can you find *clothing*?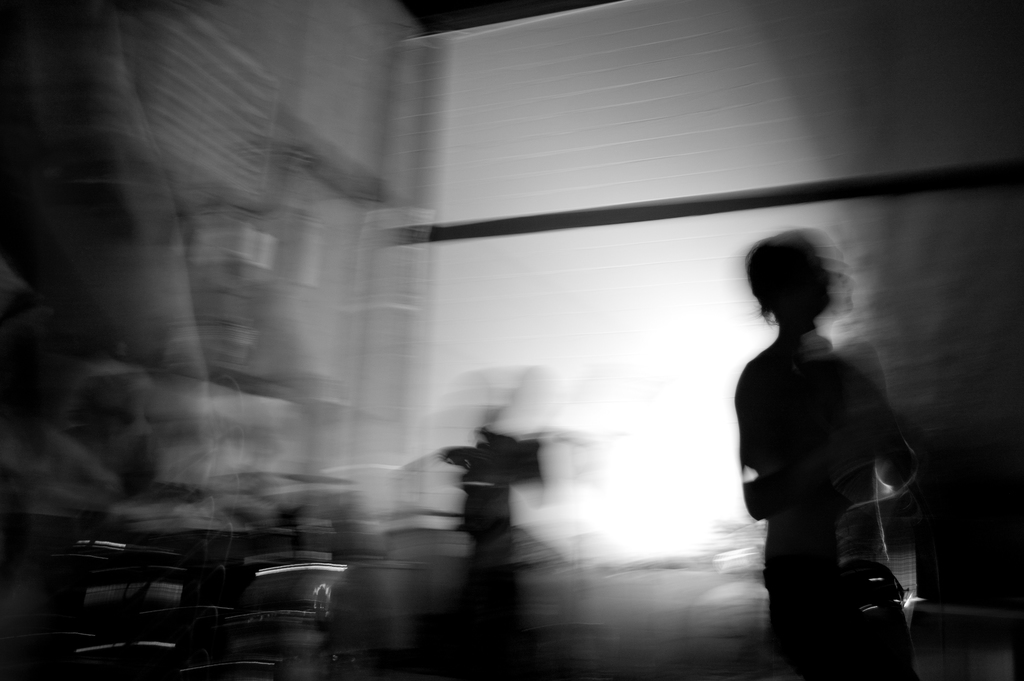
Yes, bounding box: rect(738, 331, 897, 678).
